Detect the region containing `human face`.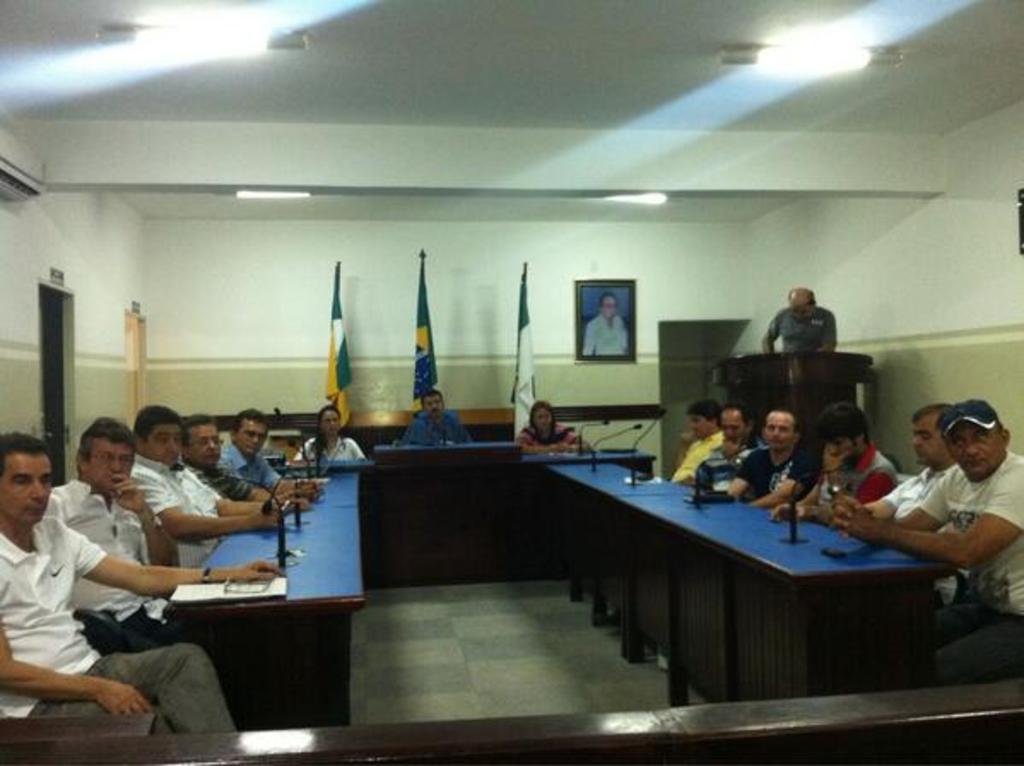
crop(540, 409, 554, 434).
